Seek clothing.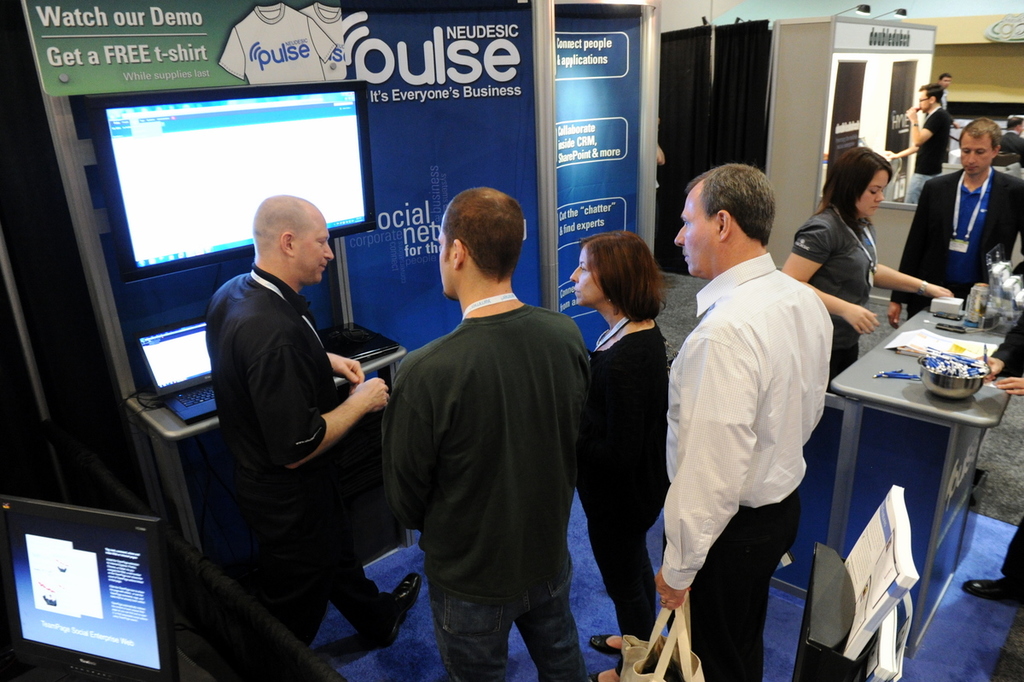
locate(660, 257, 833, 681).
